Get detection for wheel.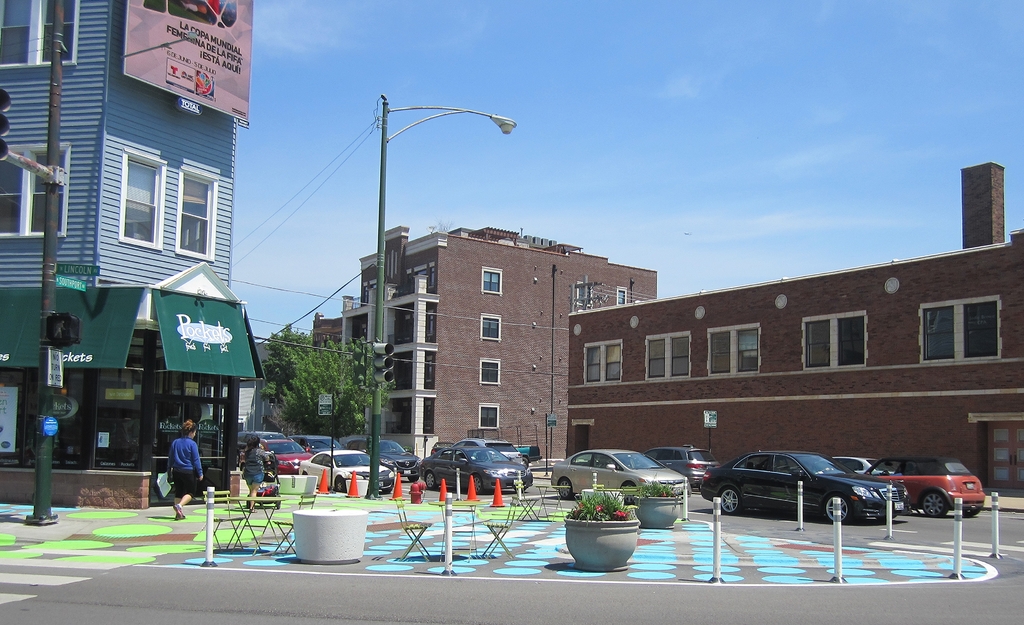
Detection: pyautogui.locateOnScreen(924, 491, 946, 517).
